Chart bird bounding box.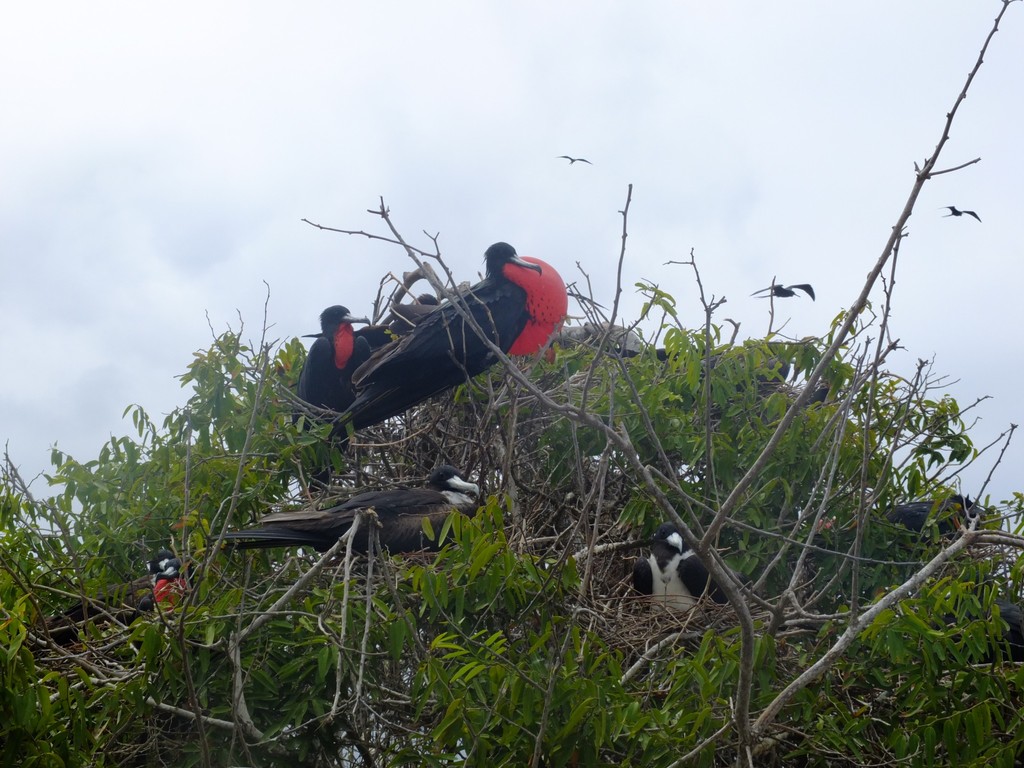
Charted: 349 238 533 430.
